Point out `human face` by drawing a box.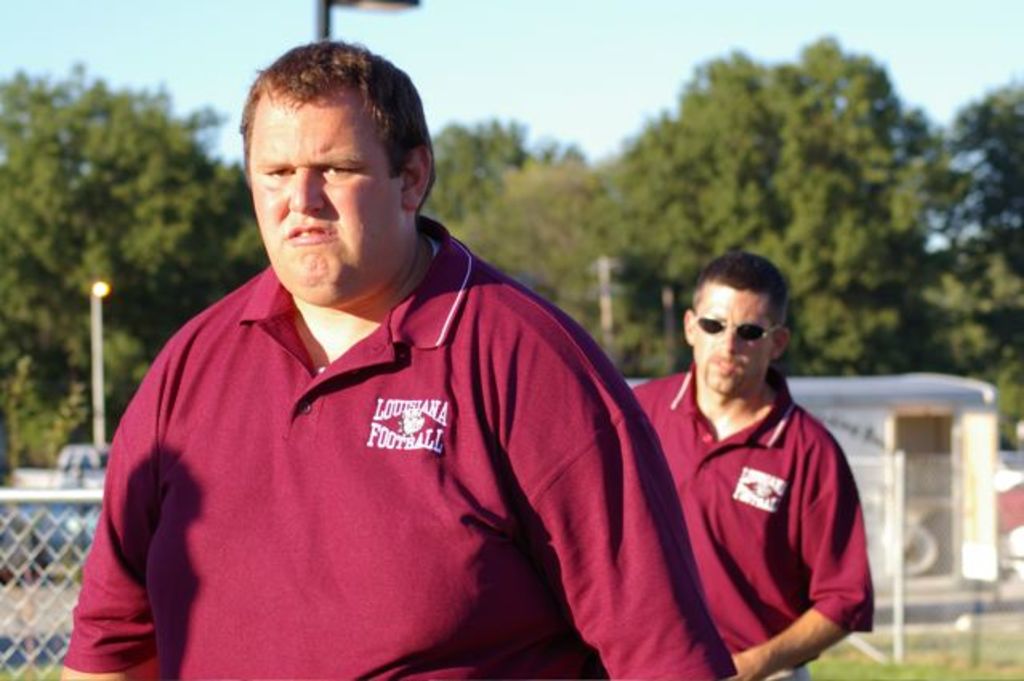
locate(694, 269, 774, 393).
